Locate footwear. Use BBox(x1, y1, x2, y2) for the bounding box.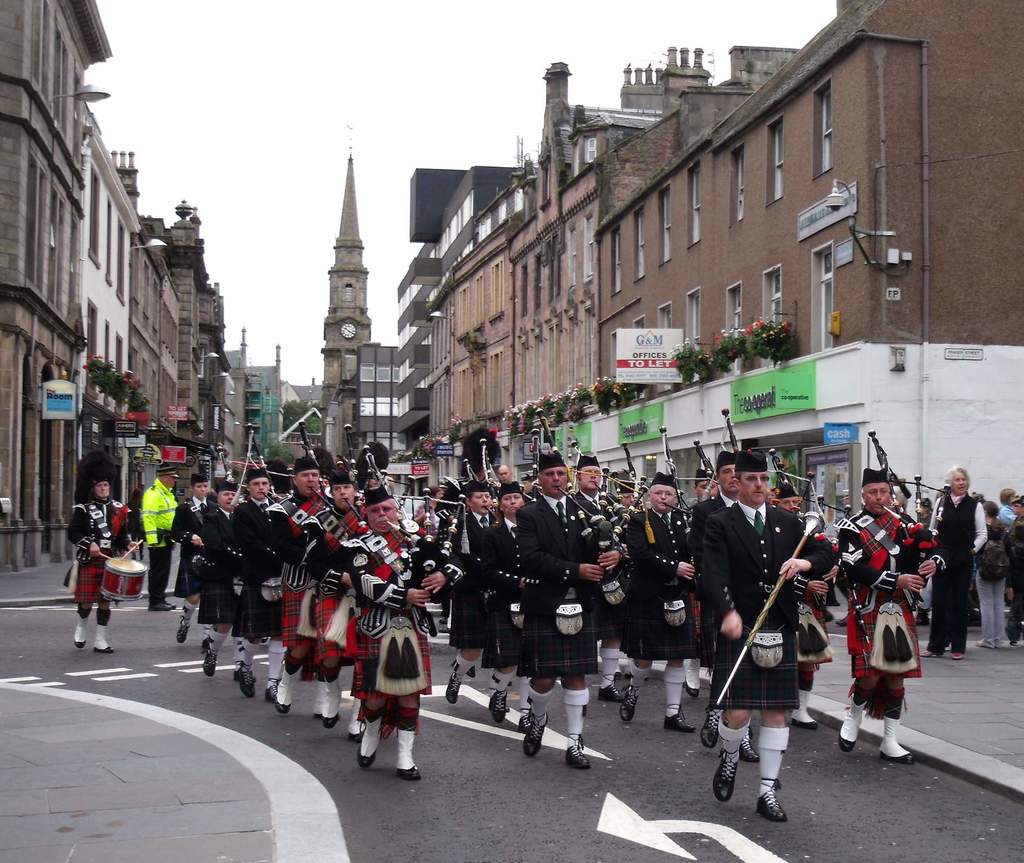
BBox(519, 706, 534, 732).
